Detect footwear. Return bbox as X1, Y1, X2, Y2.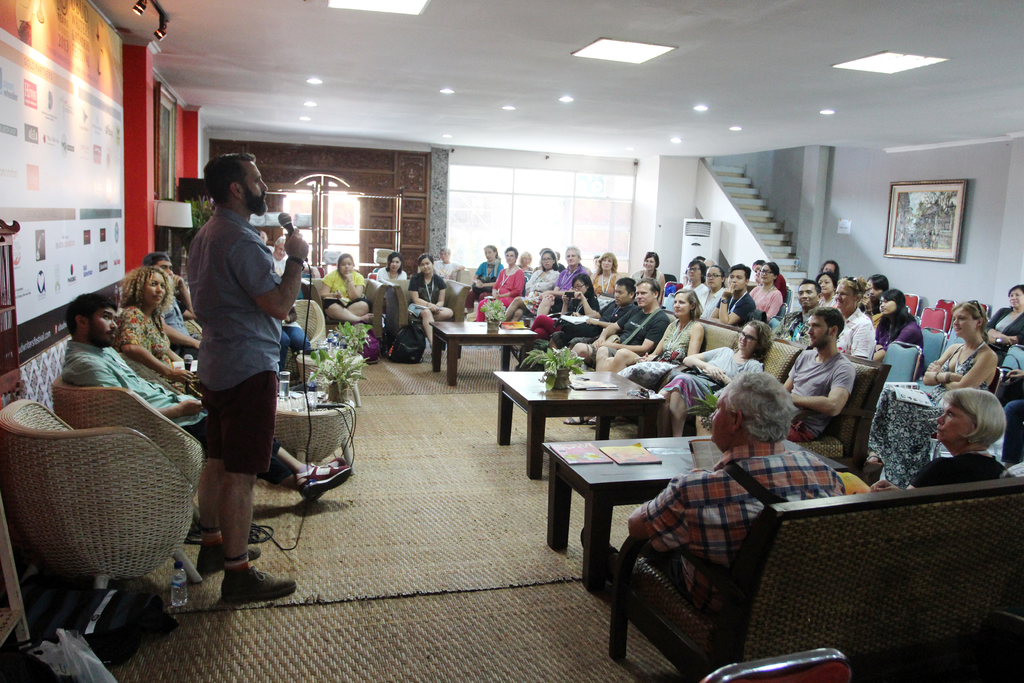
193, 550, 268, 613.
